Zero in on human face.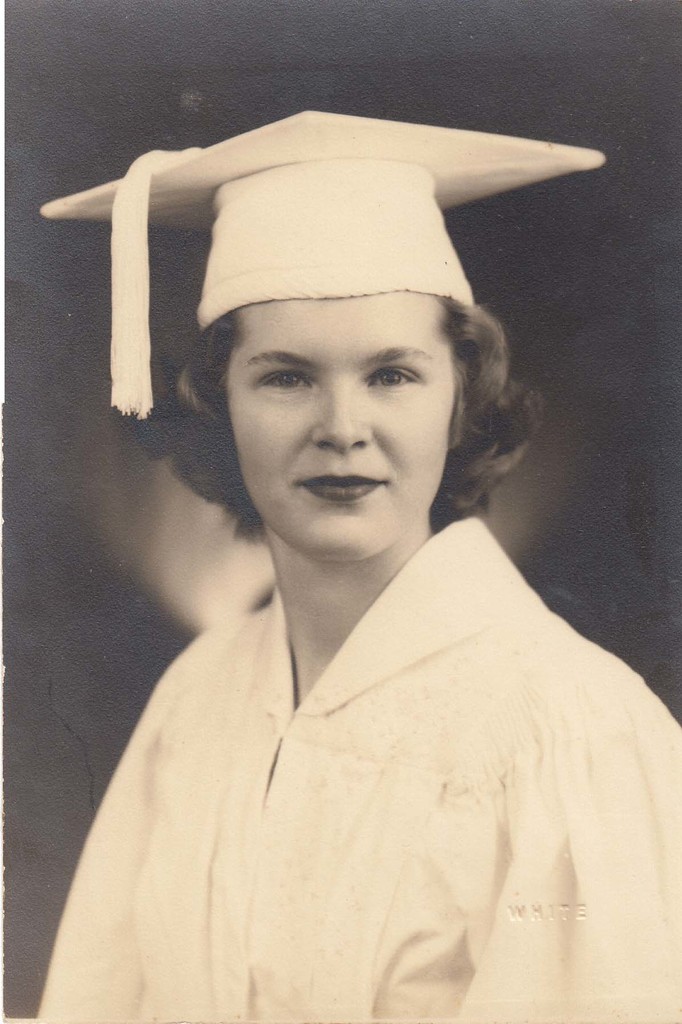
Zeroed in: bbox=[226, 286, 454, 564].
